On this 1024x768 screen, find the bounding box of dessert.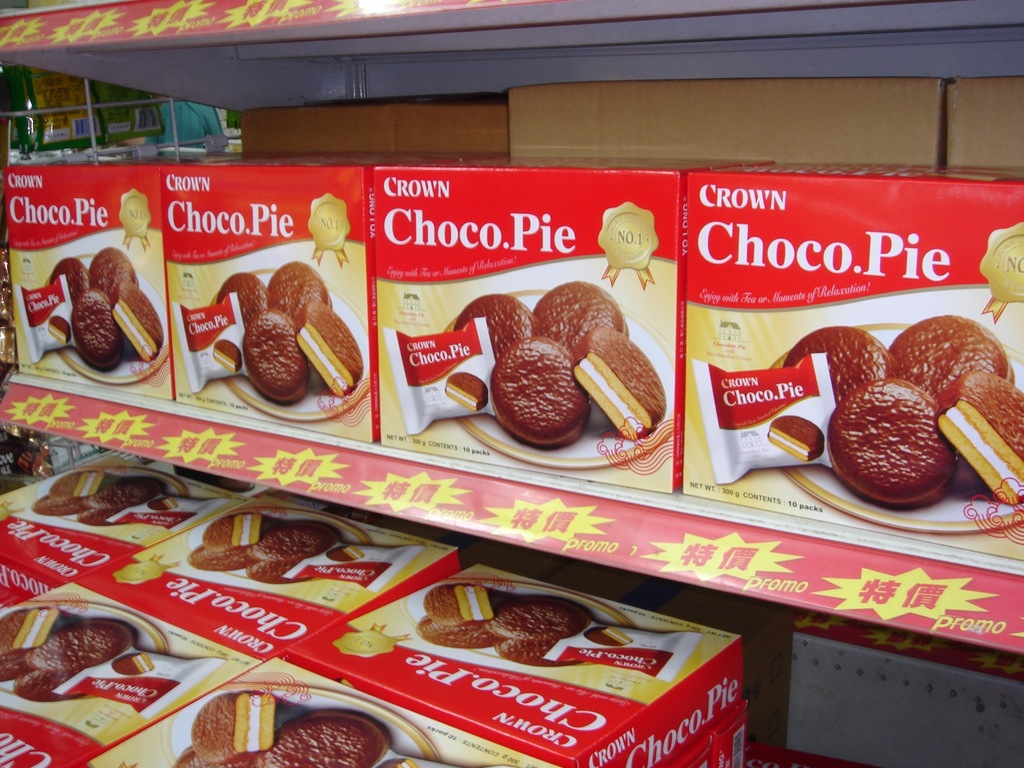
Bounding box: [left=27, top=468, right=167, bottom=528].
